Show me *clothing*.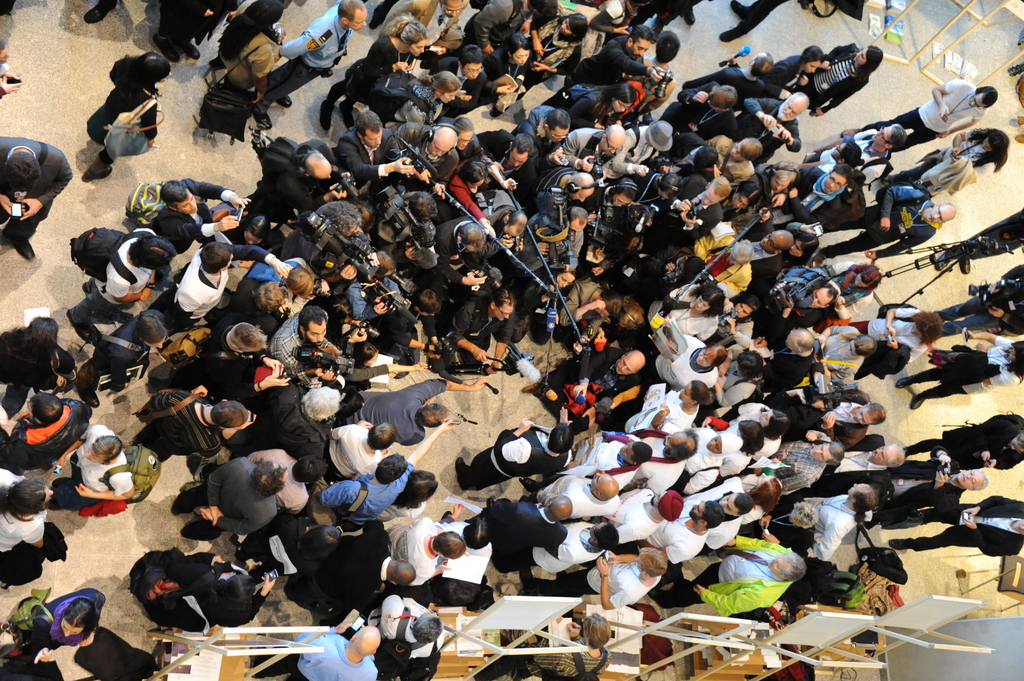
*clothing* is here: l=625, t=396, r=699, b=440.
